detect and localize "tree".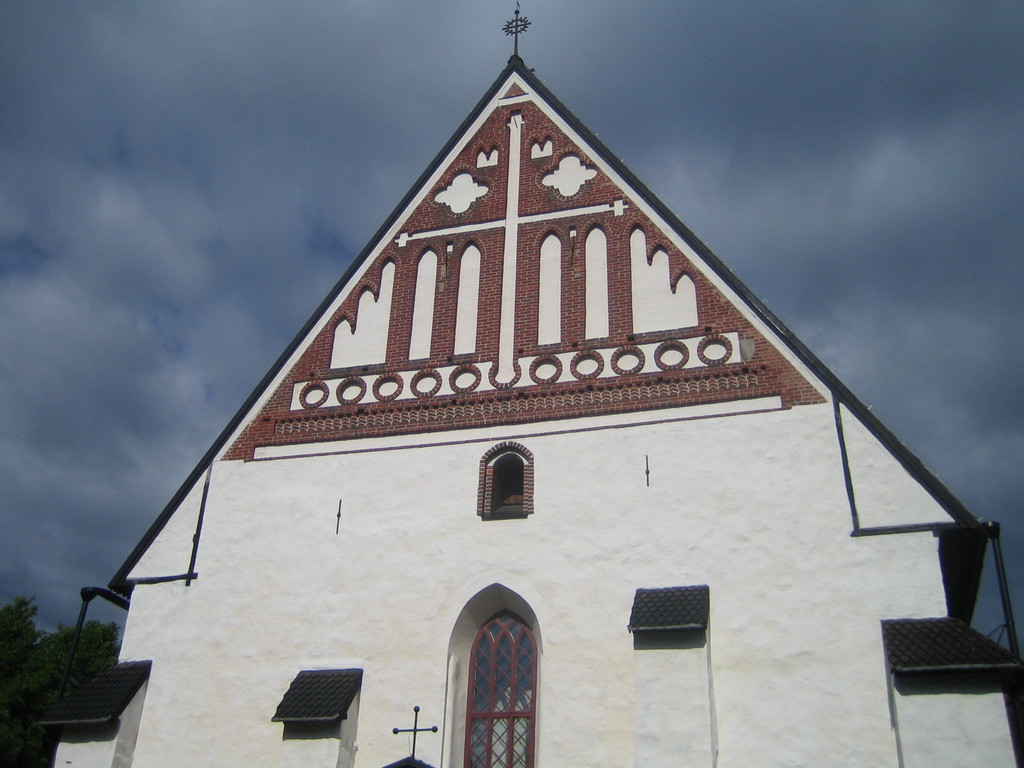
Localized at [x1=0, y1=620, x2=162, y2=767].
